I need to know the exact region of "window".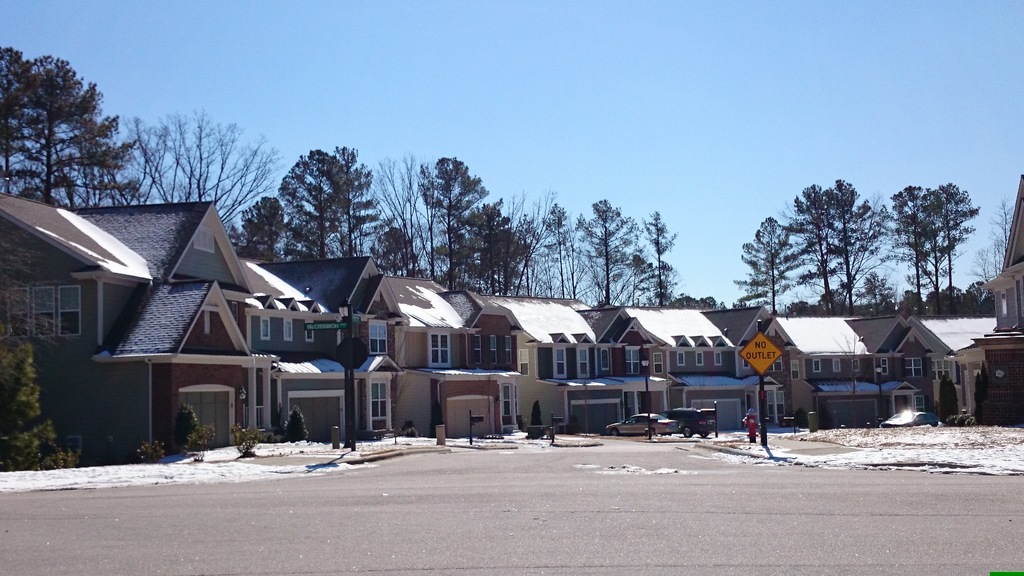
Region: x1=471, y1=335, x2=490, y2=359.
